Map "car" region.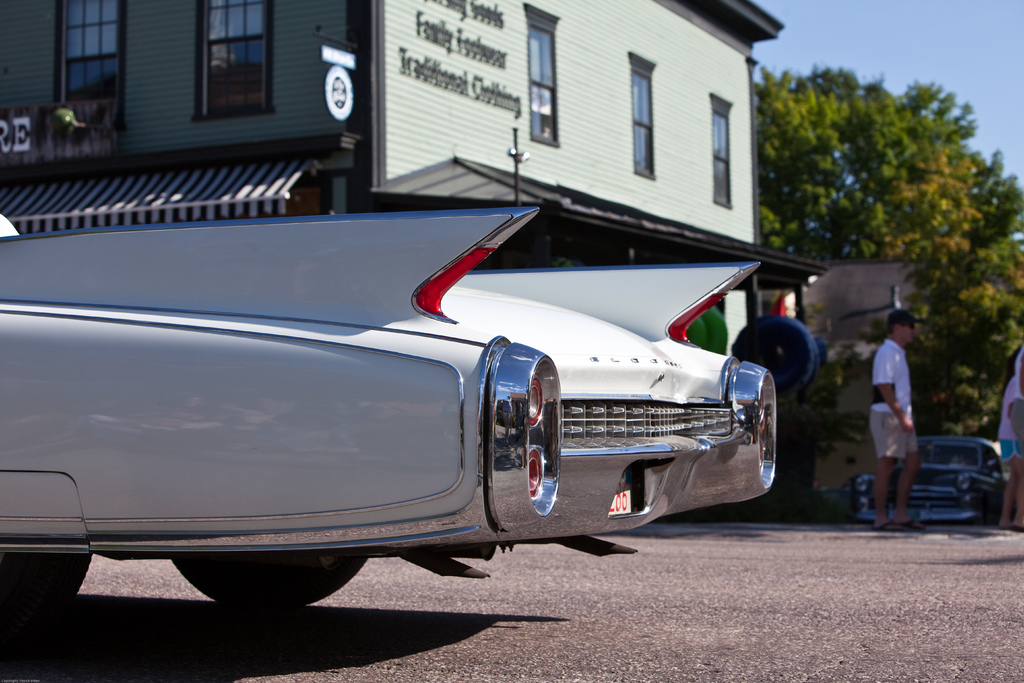
Mapped to (858, 429, 1003, 524).
